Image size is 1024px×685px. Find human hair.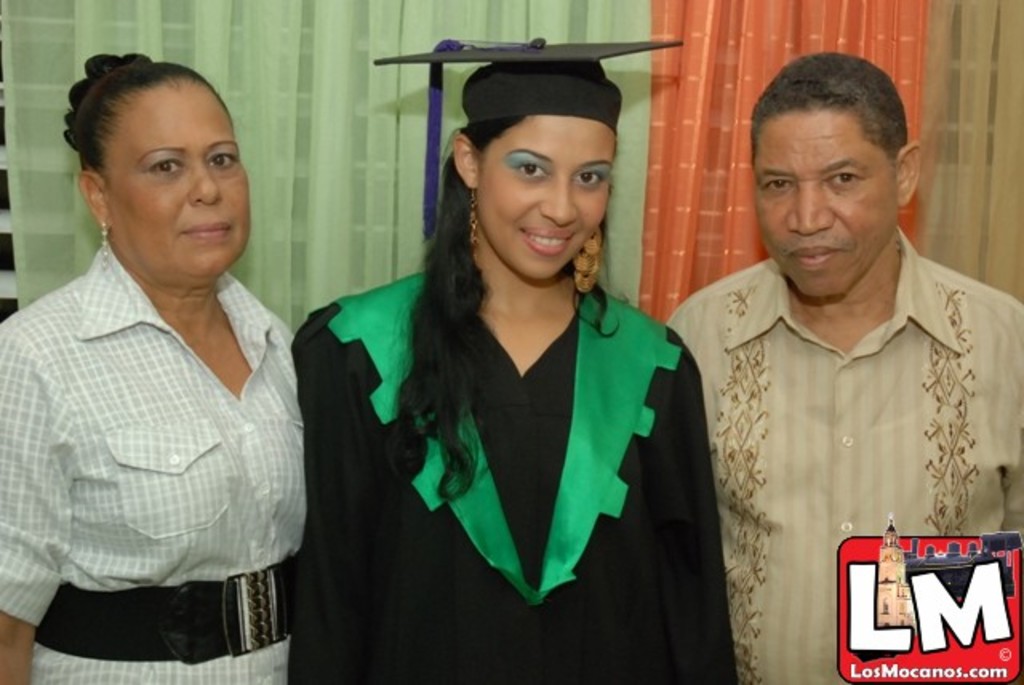
<bbox>389, 110, 618, 504</bbox>.
